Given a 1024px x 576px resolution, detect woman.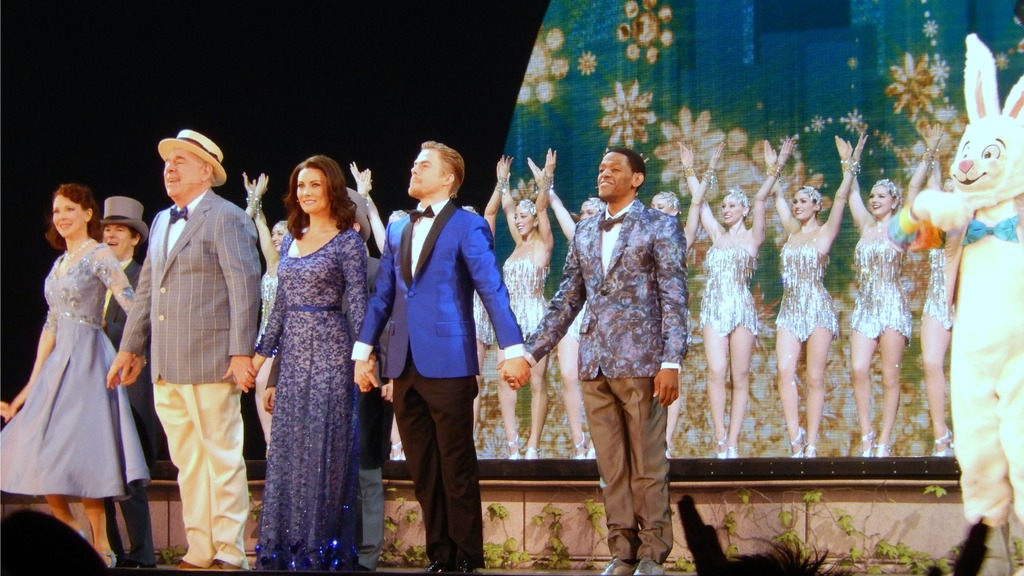
Rect(242, 174, 292, 438).
